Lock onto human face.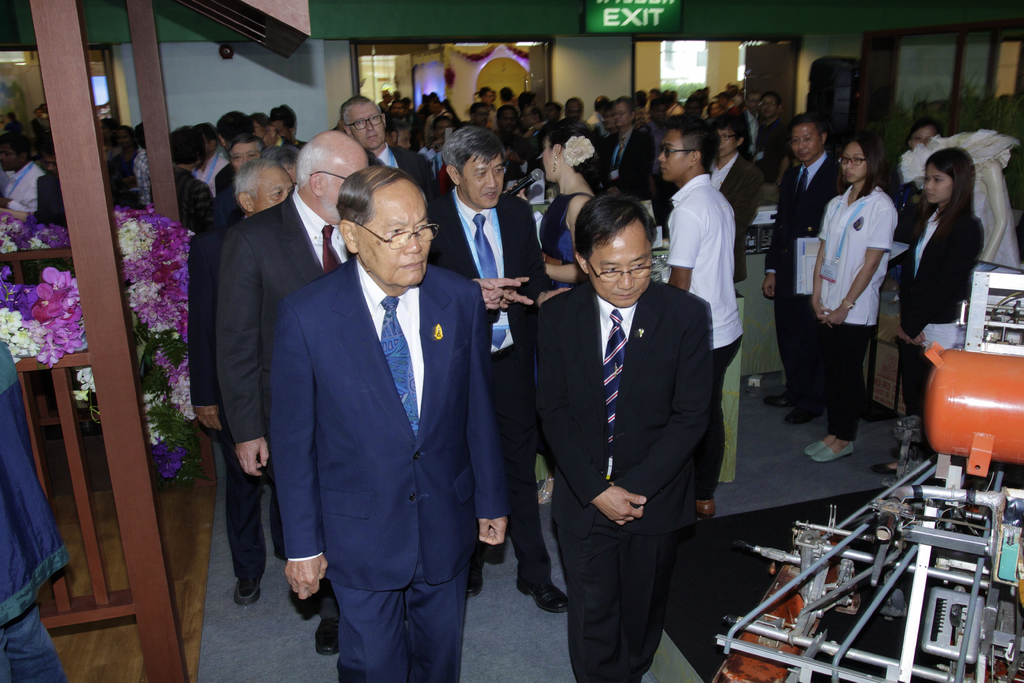
Locked: {"left": 323, "top": 148, "right": 369, "bottom": 218}.
